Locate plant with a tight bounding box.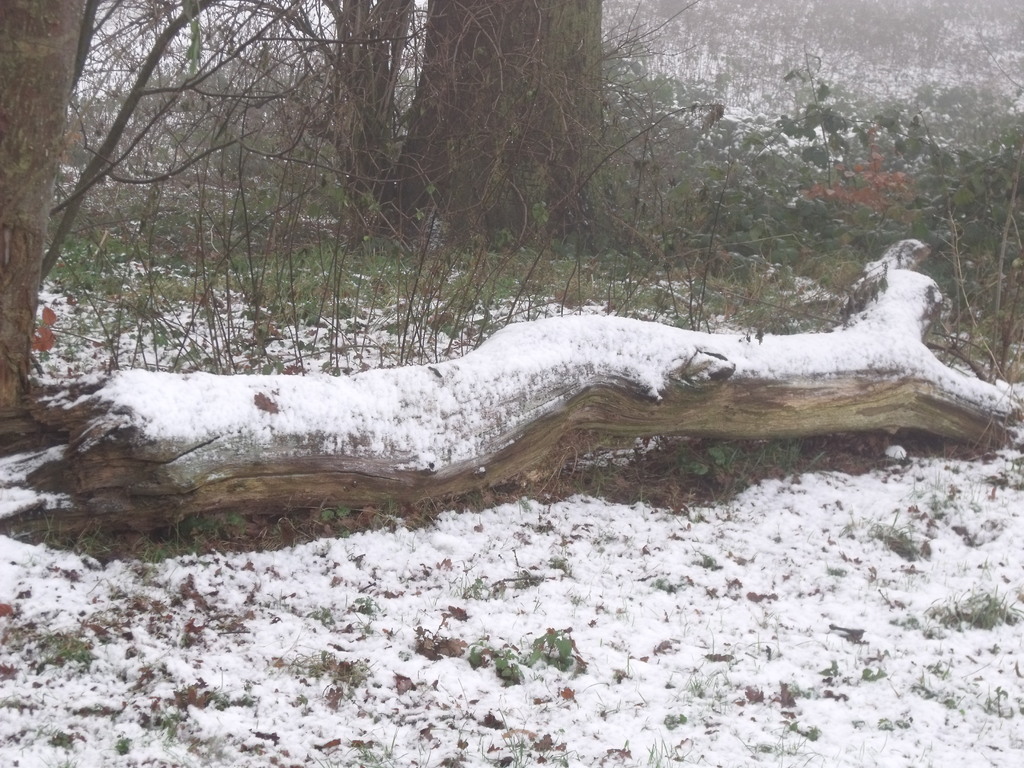
crop(320, 506, 355, 545).
